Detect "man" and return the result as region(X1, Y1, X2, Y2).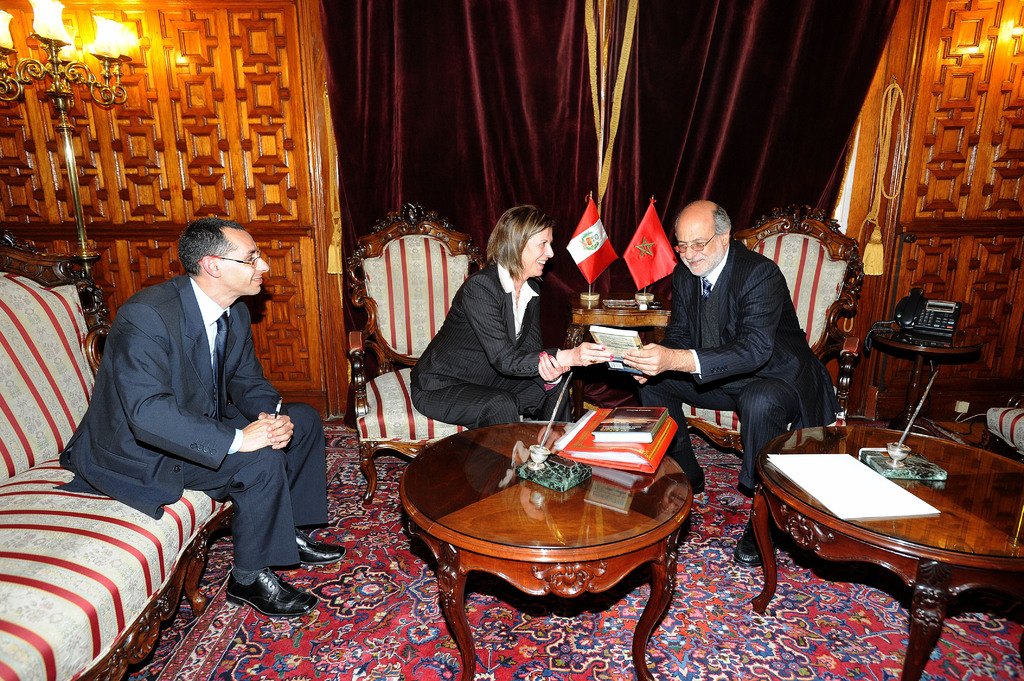
region(620, 198, 834, 555).
